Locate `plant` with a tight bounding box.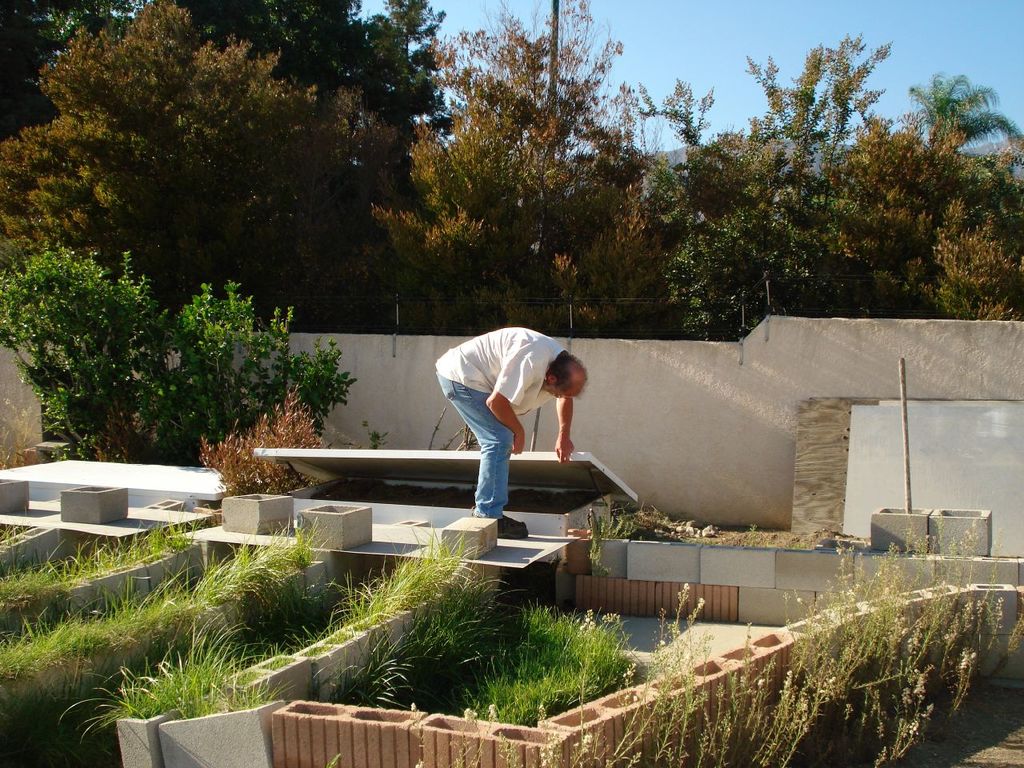
805, 550, 918, 767.
